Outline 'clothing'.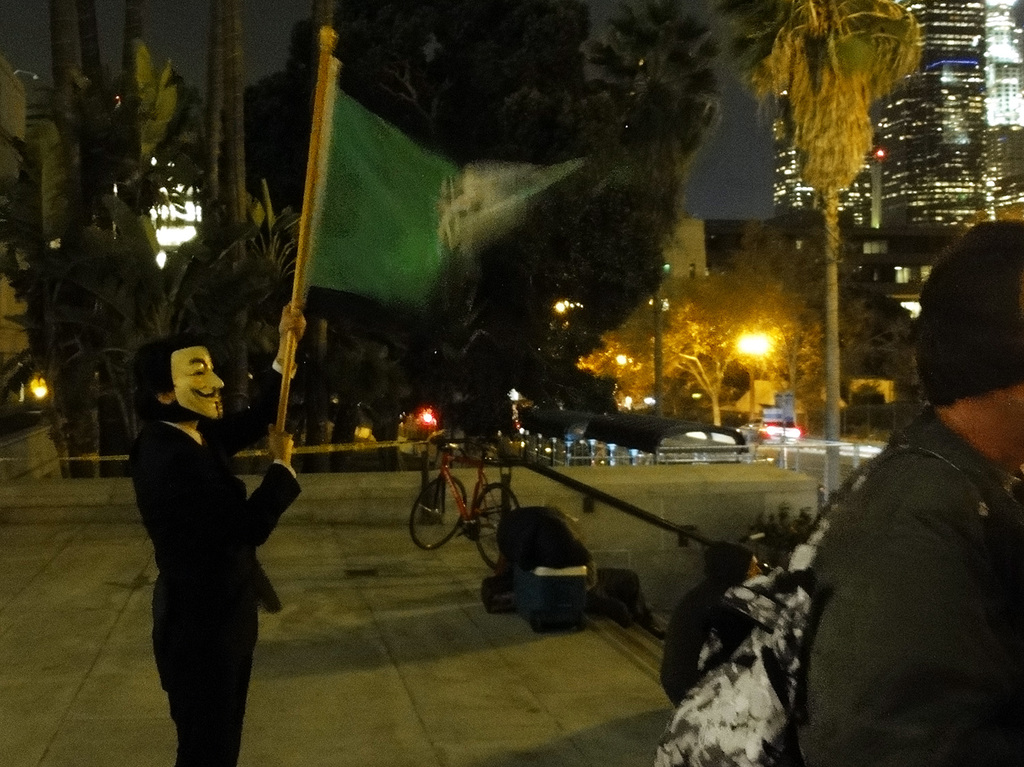
Outline: <box>793,333,1014,766</box>.
